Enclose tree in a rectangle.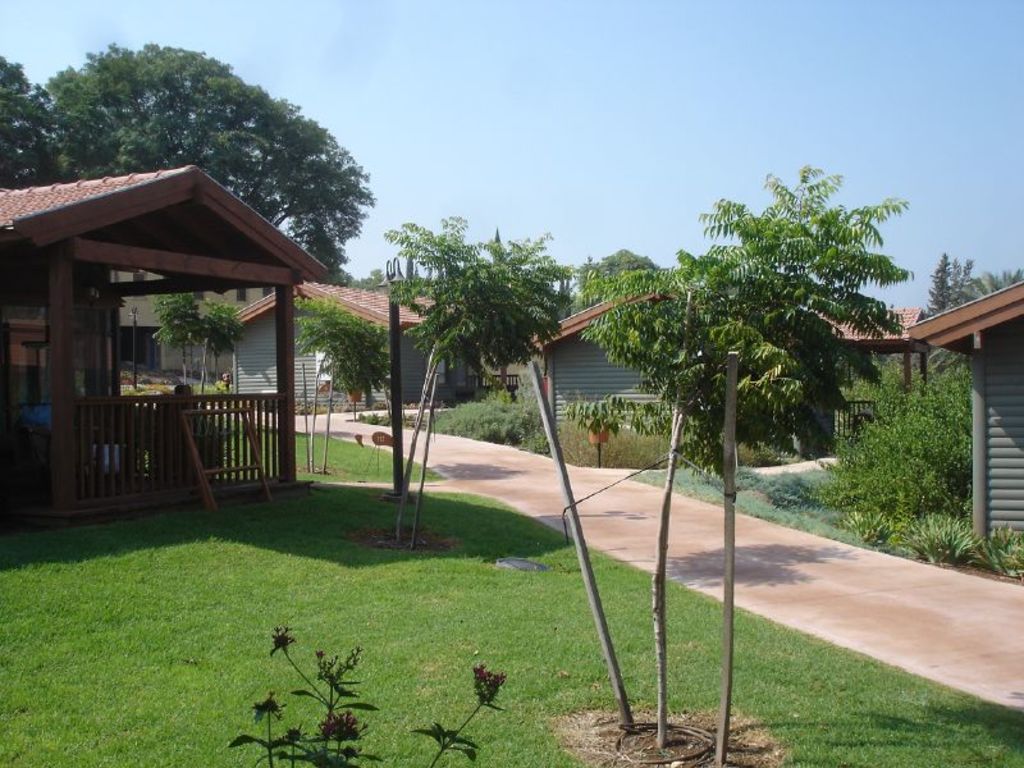
[915,250,1023,321].
